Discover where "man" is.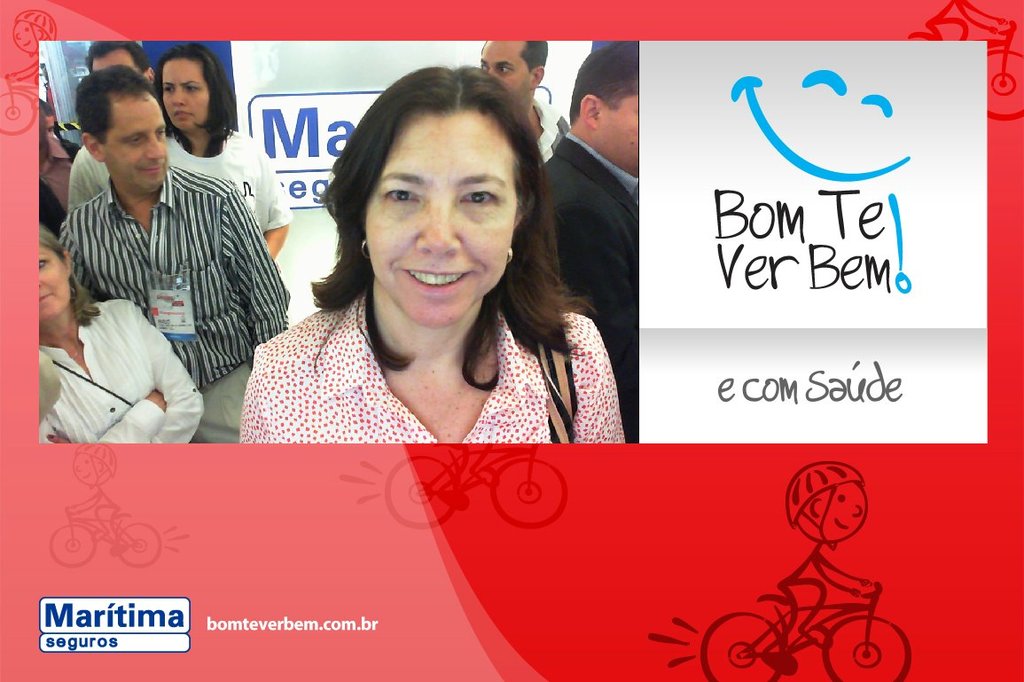
Discovered at box=[541, 38, 638, 443].
